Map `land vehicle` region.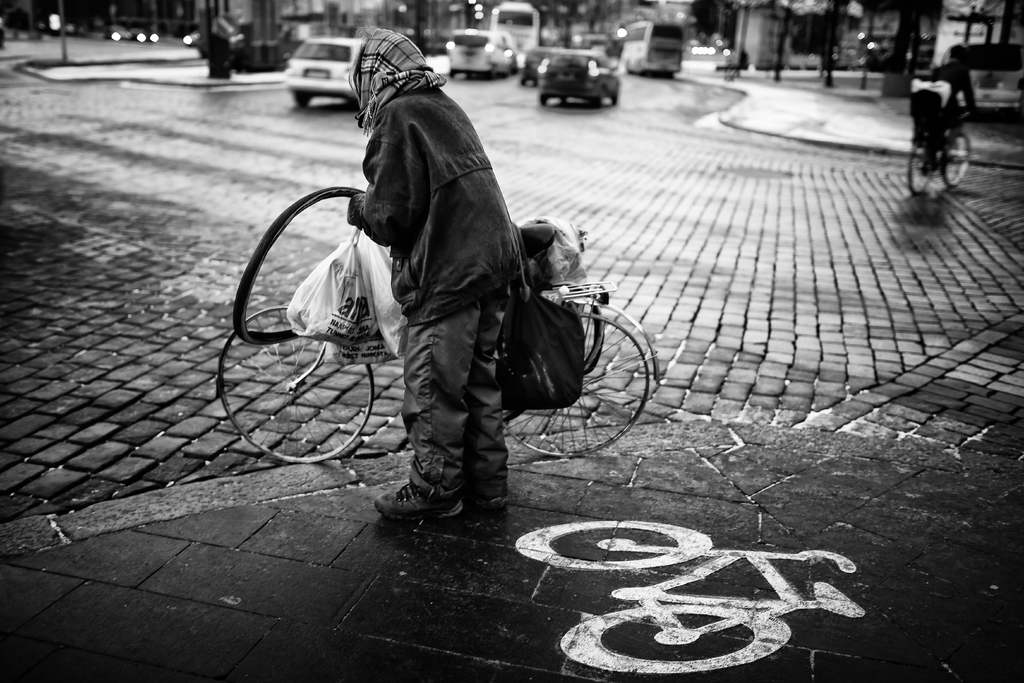
Mapped to box=[515, 514, 866, 677].
